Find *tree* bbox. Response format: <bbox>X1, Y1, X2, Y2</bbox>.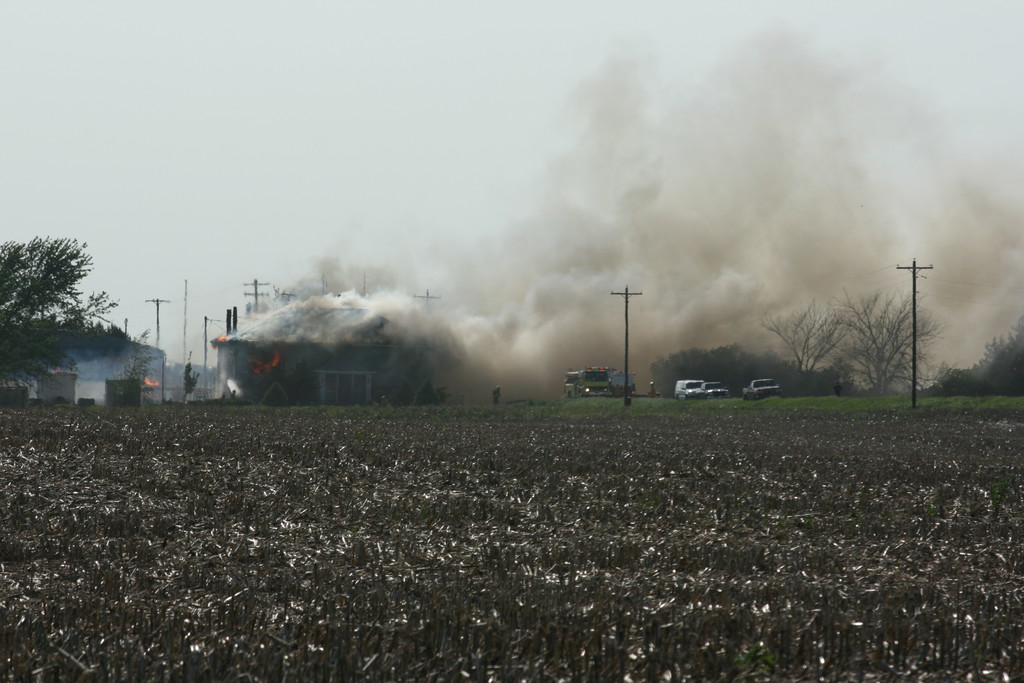
<bbox>180, 358, 204, 403</bbox>.
